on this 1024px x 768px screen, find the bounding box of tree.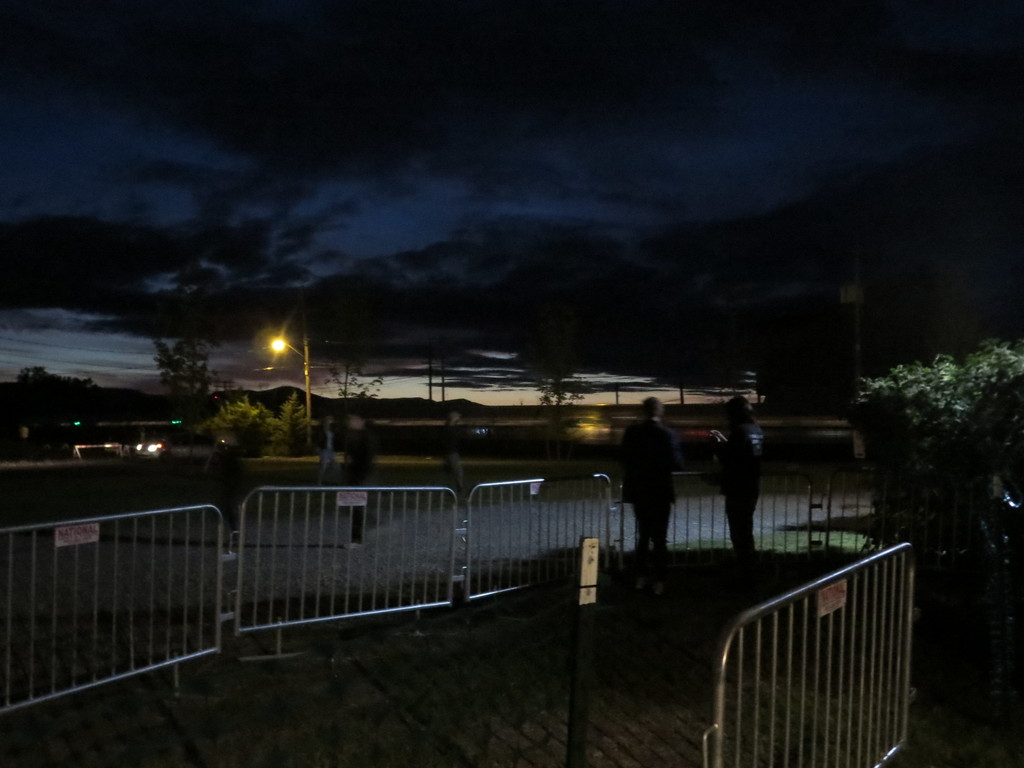
Bounding box: [847,323,1023,579].
